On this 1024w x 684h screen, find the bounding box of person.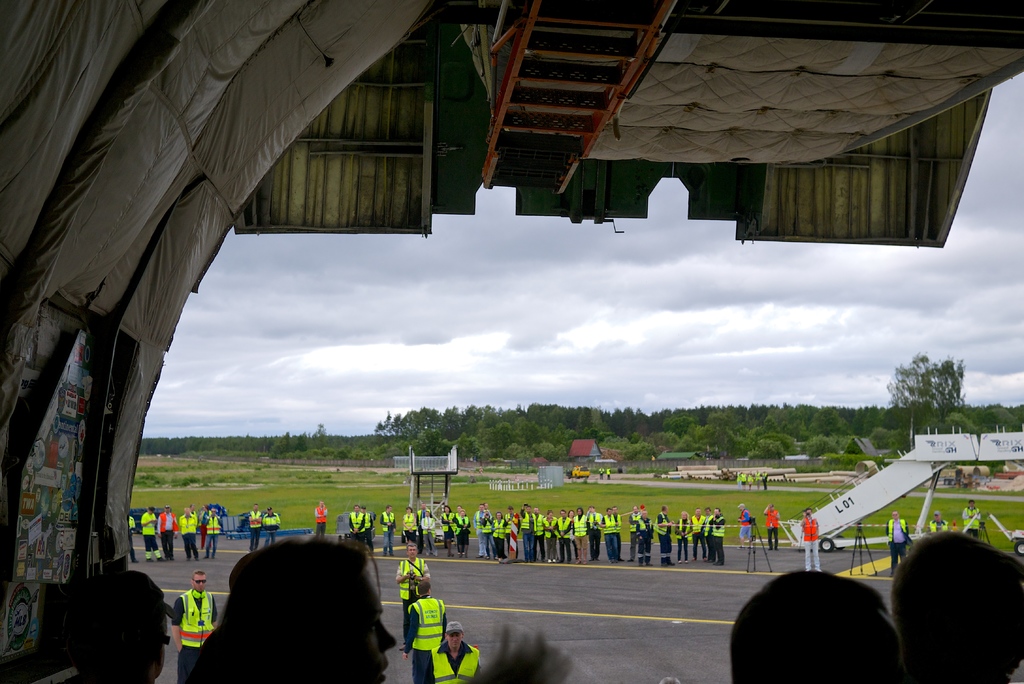
Bounding box: {"left": 155, "top": 506, "right": 177, "bottom": 564}.
